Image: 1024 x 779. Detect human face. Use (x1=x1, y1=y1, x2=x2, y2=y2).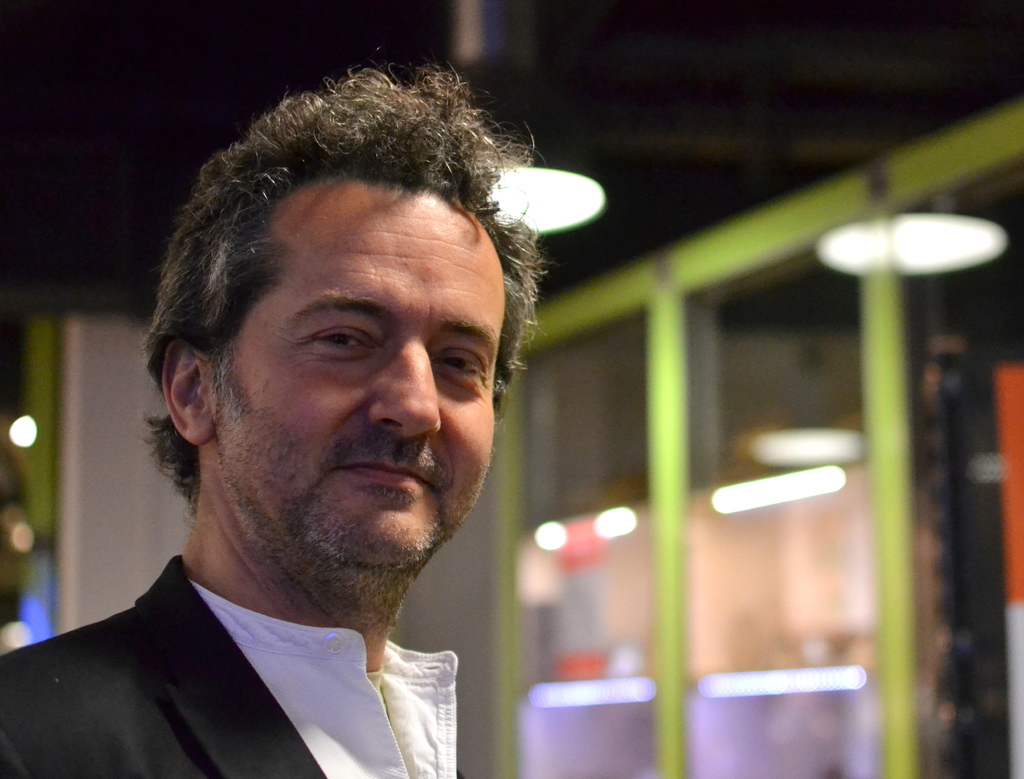
(x1=216, y1=195, x2=506, y2=557).
